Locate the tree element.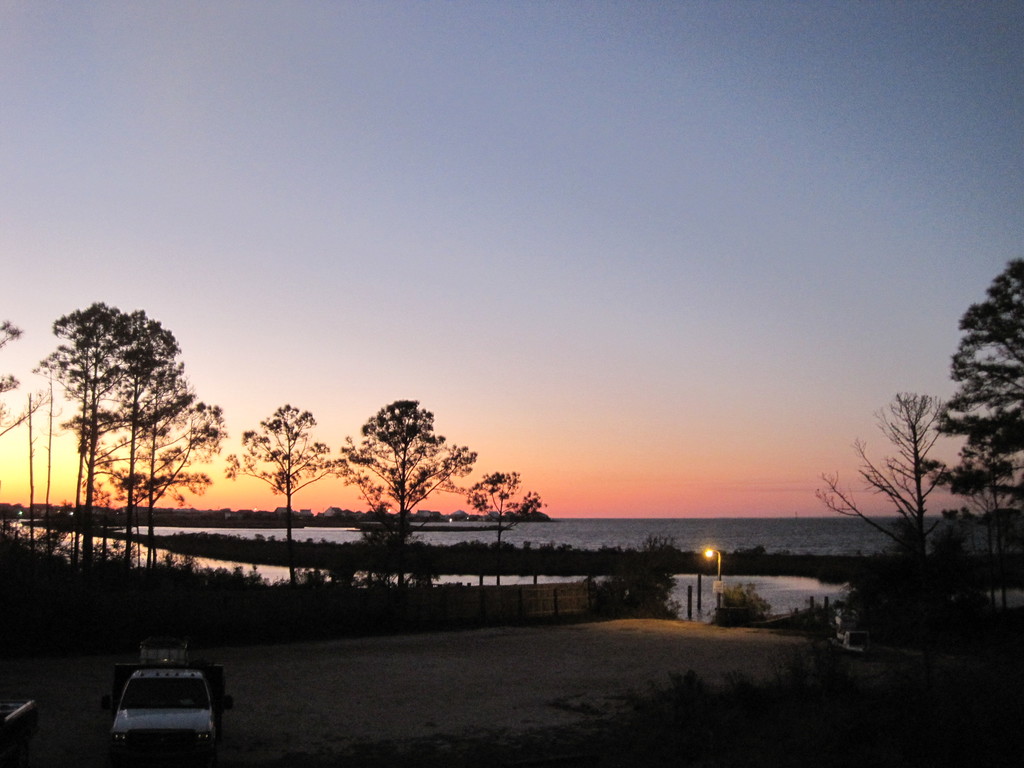
Element bbox: x1=810, y1=377, x2=949, y2=574.
